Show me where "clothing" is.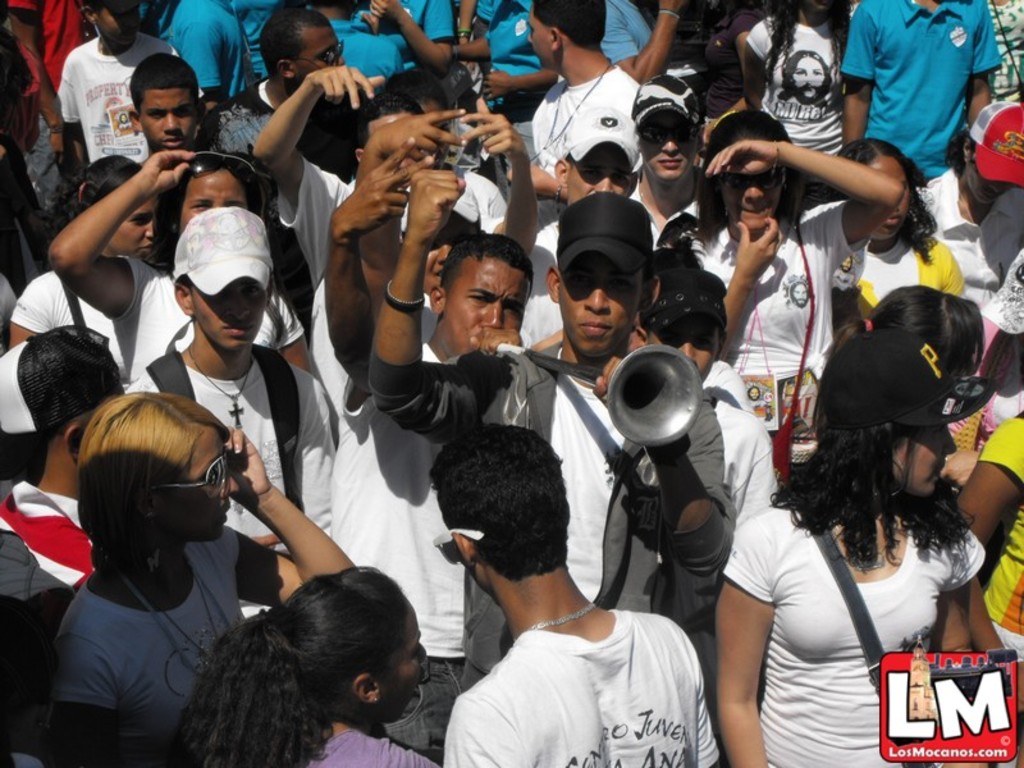
"clothing" is at left=329, top=15, right=408, bottom=88.
